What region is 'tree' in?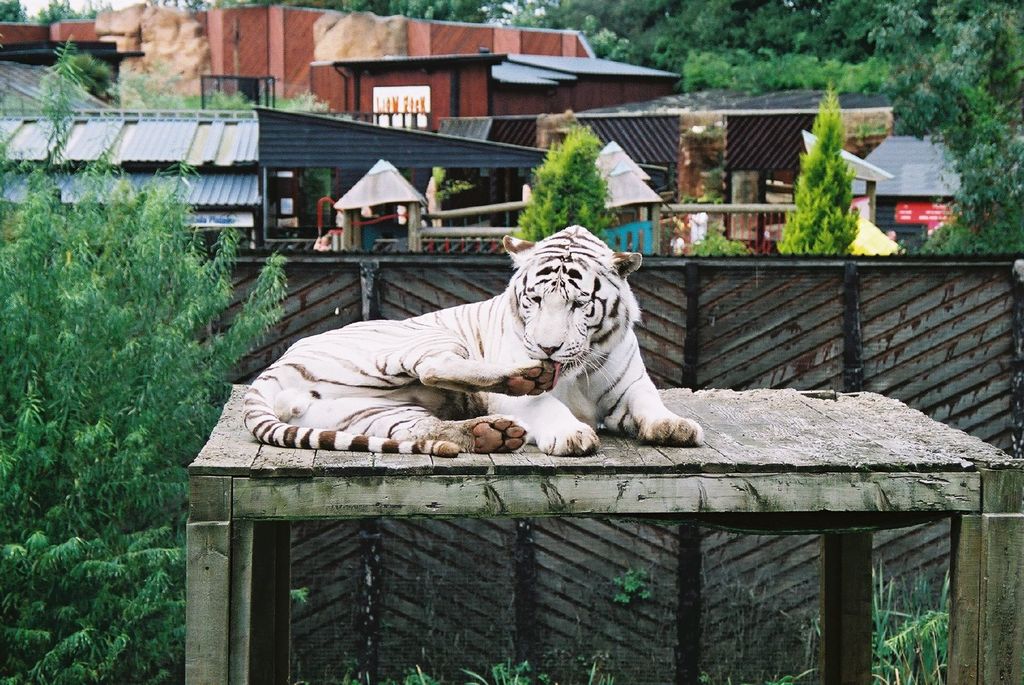
detection(30, 0, 79, 29).
